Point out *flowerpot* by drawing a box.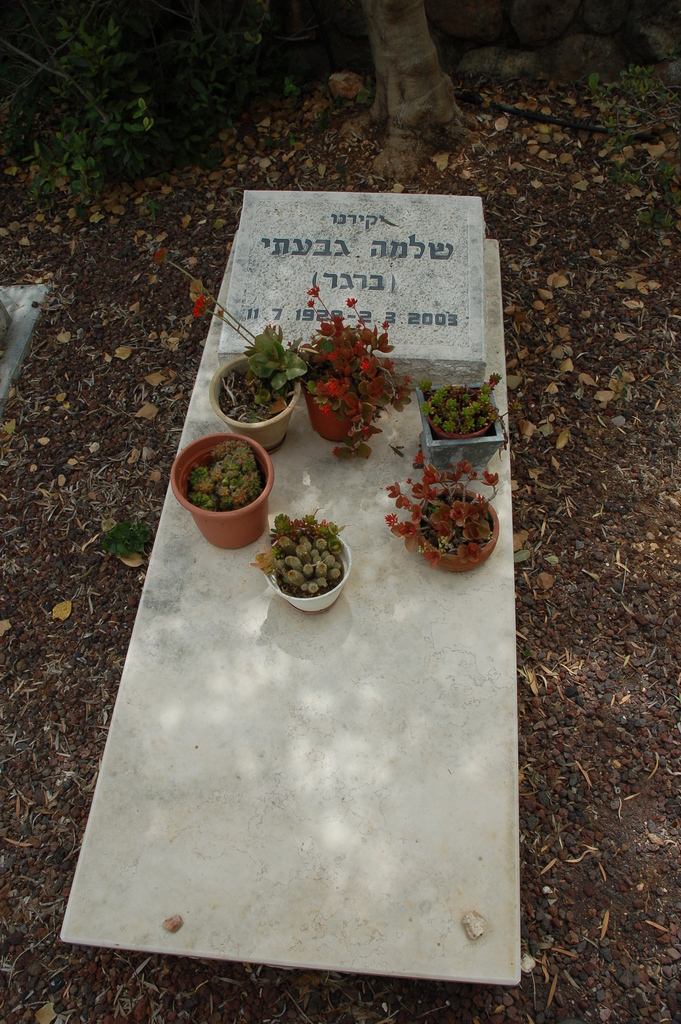
205/354/301/445.
